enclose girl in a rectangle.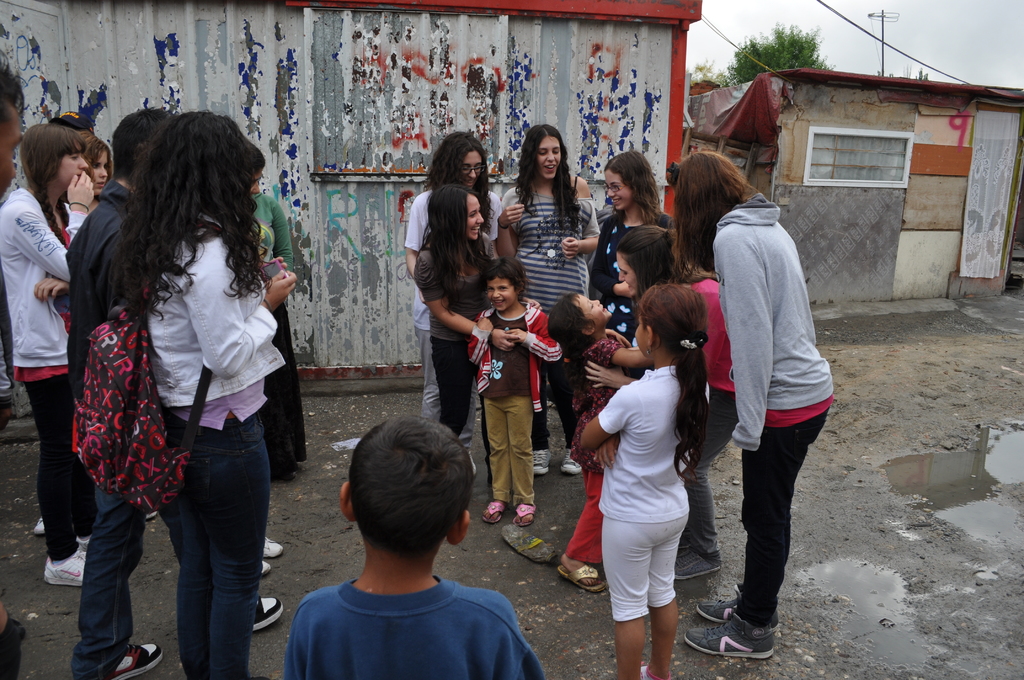
[0, 122, 93, 587].
